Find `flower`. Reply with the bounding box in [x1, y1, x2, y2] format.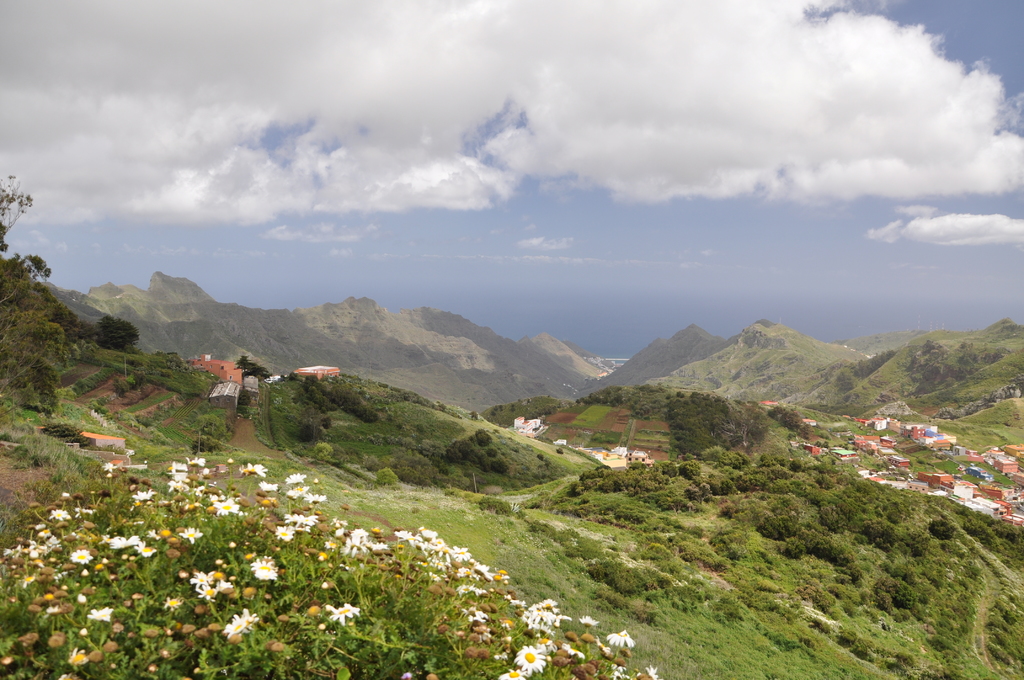
[220, 604, 259, 639].
